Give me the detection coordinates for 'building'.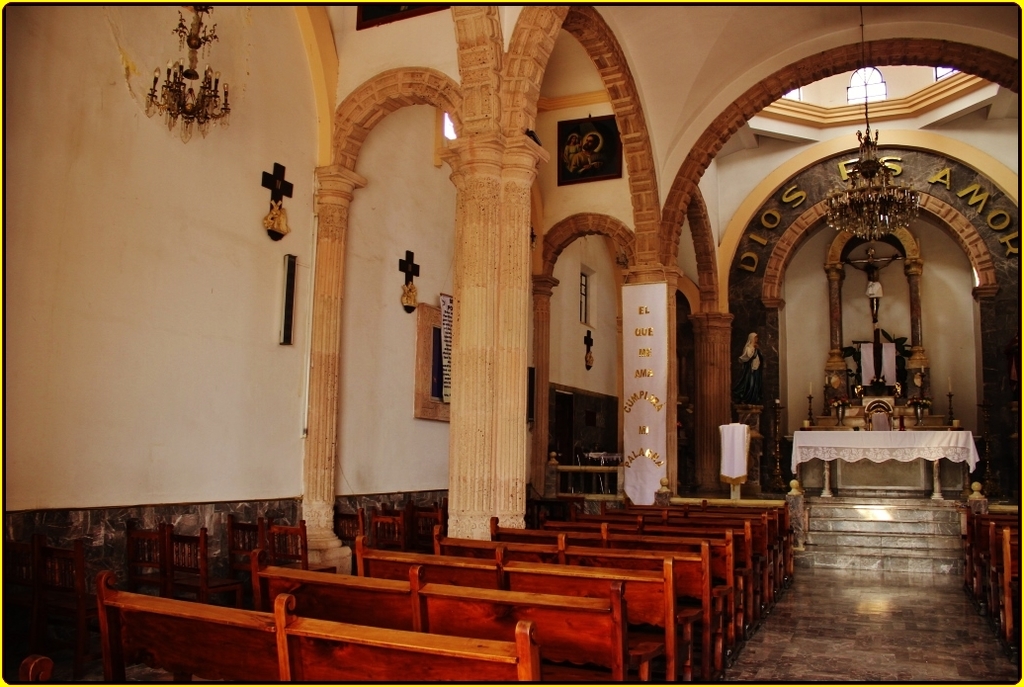
Rect(0, 0, 1023, 686).
